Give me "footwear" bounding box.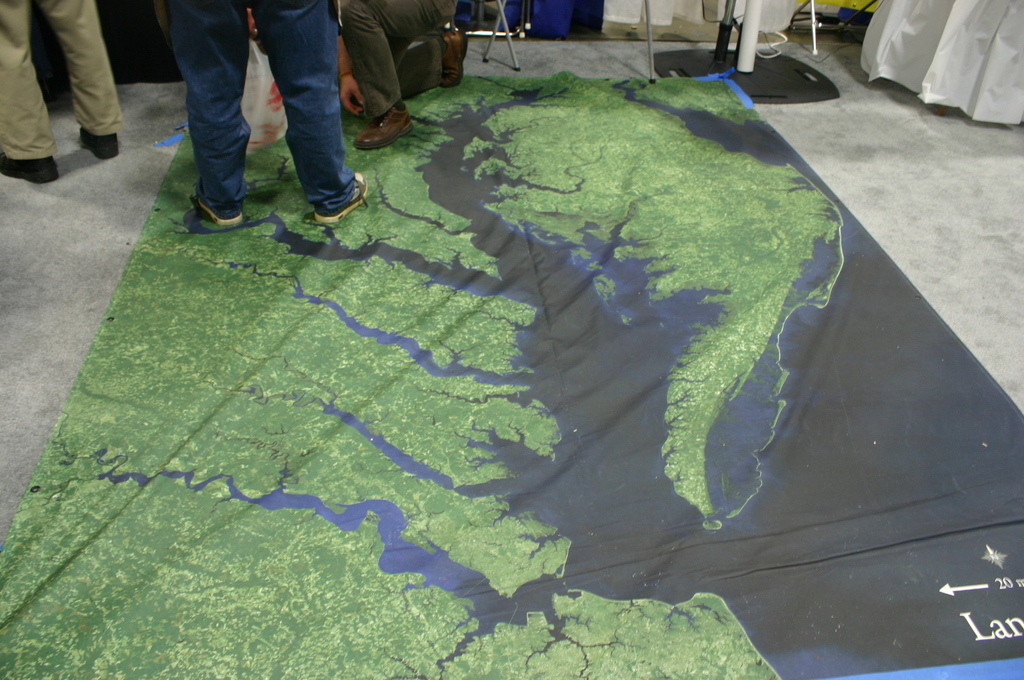
BBox(439, 28, 468, 87).
